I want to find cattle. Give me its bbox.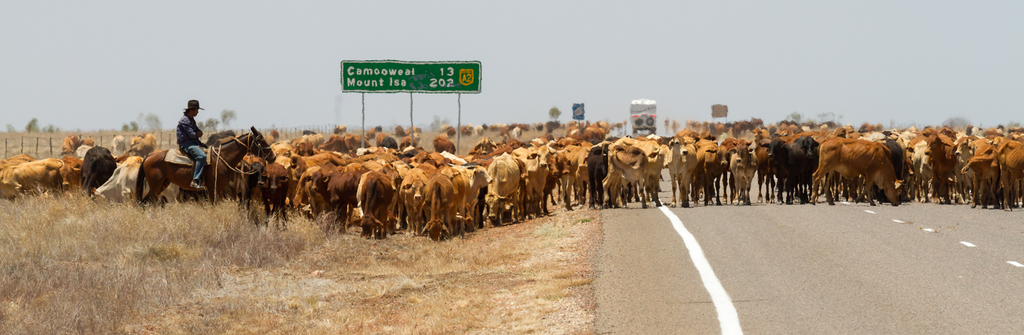
[x1=817, y1=141, x2=903, y2=206].
